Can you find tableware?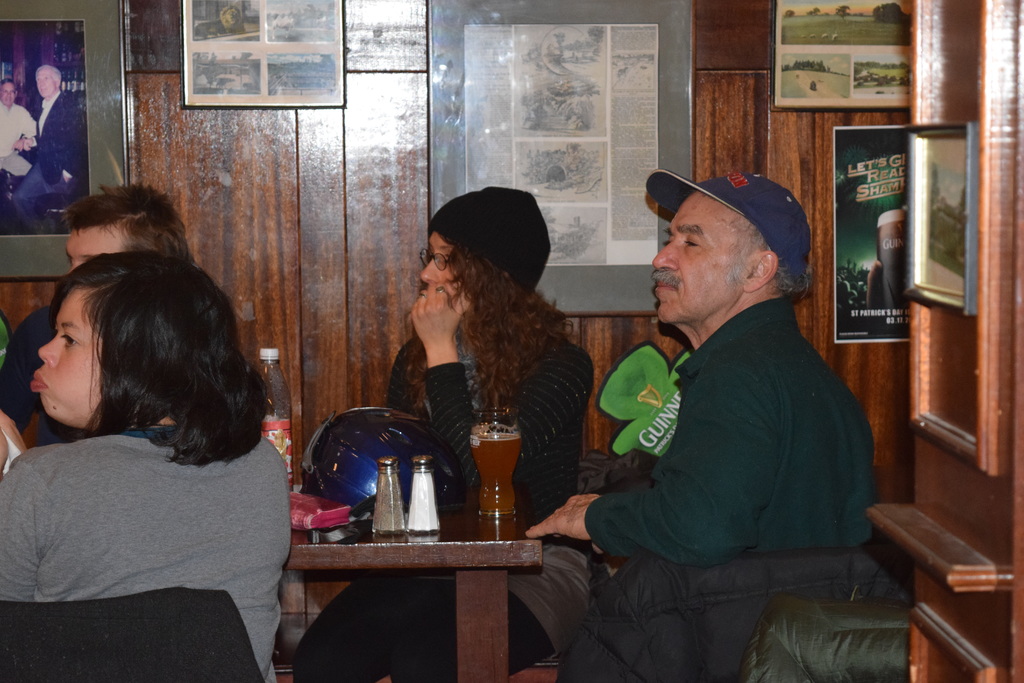
Yes, bounding box: rect(468, 408, 521, 520).
